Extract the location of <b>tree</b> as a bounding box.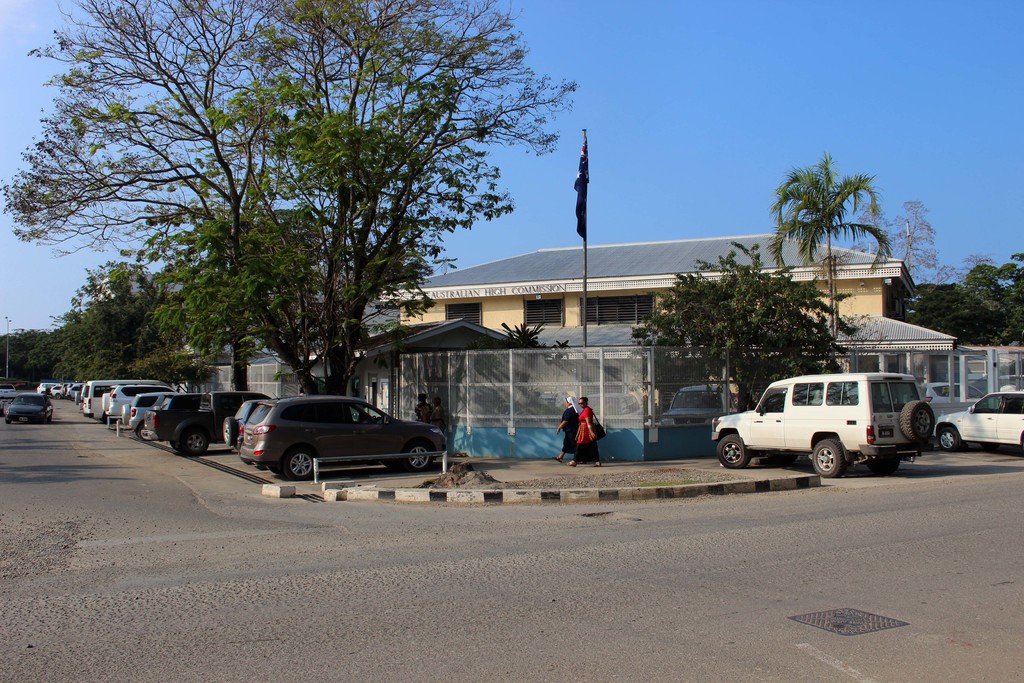
(x1=890, y1=202, x2=948, y2=278).
